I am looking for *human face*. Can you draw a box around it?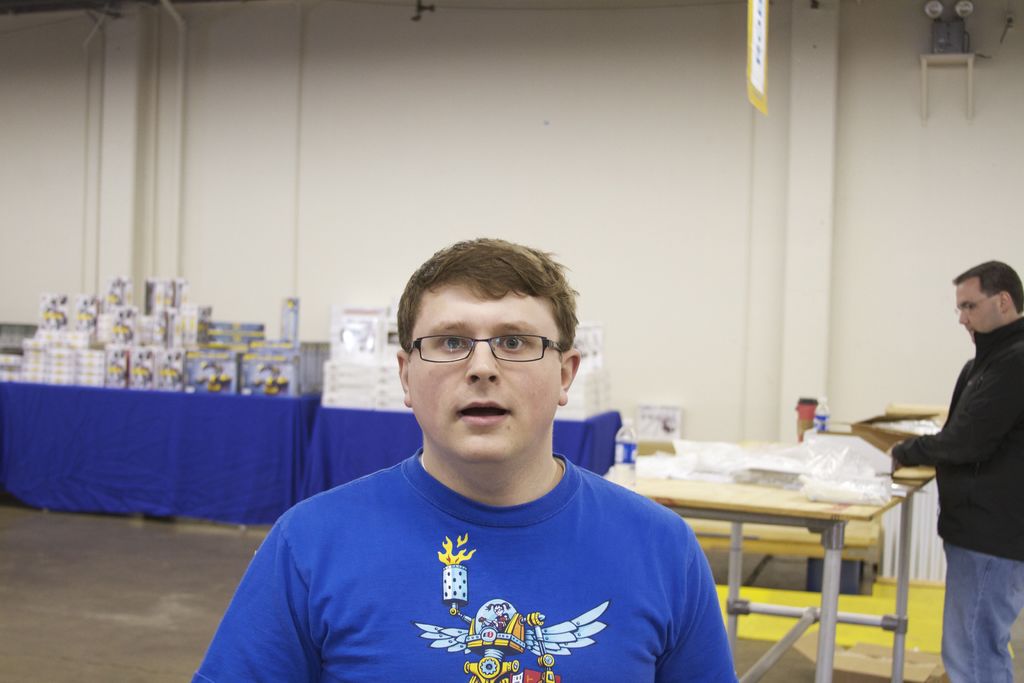
Sure, the bounding box is bbox=(407, 283, 563, 464).
